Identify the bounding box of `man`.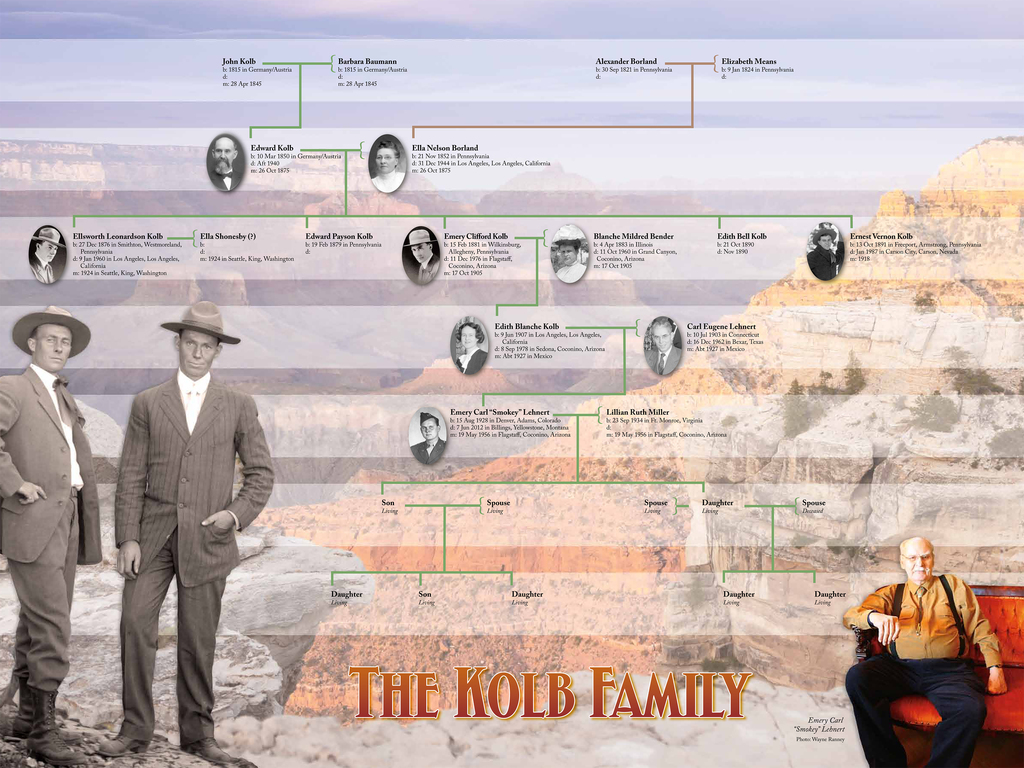
detection(30, 227, 68, 284).
